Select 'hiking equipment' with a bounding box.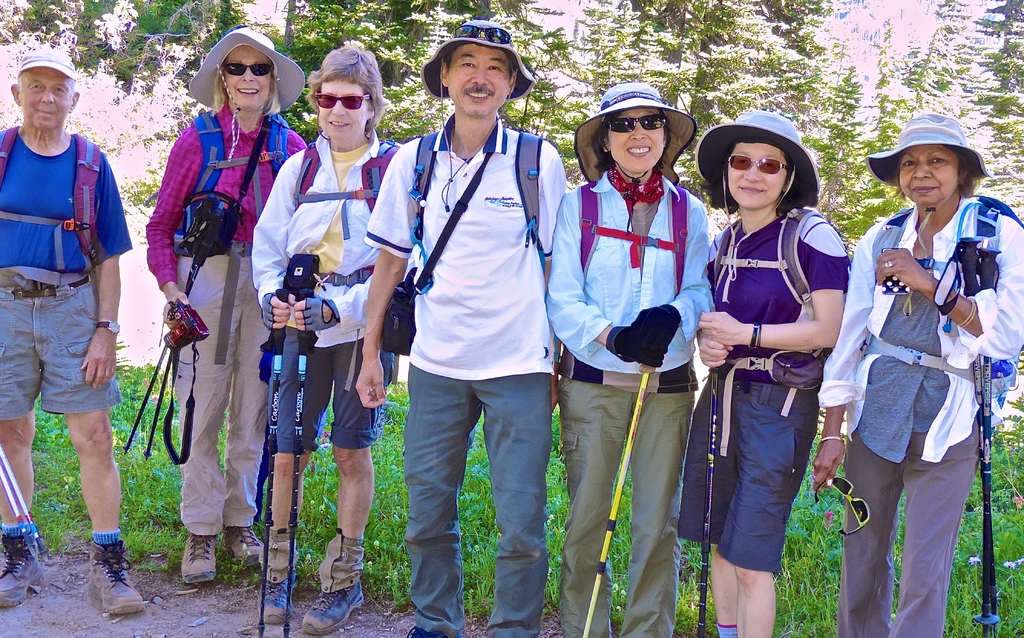
[970, 240, 1003, 637].
